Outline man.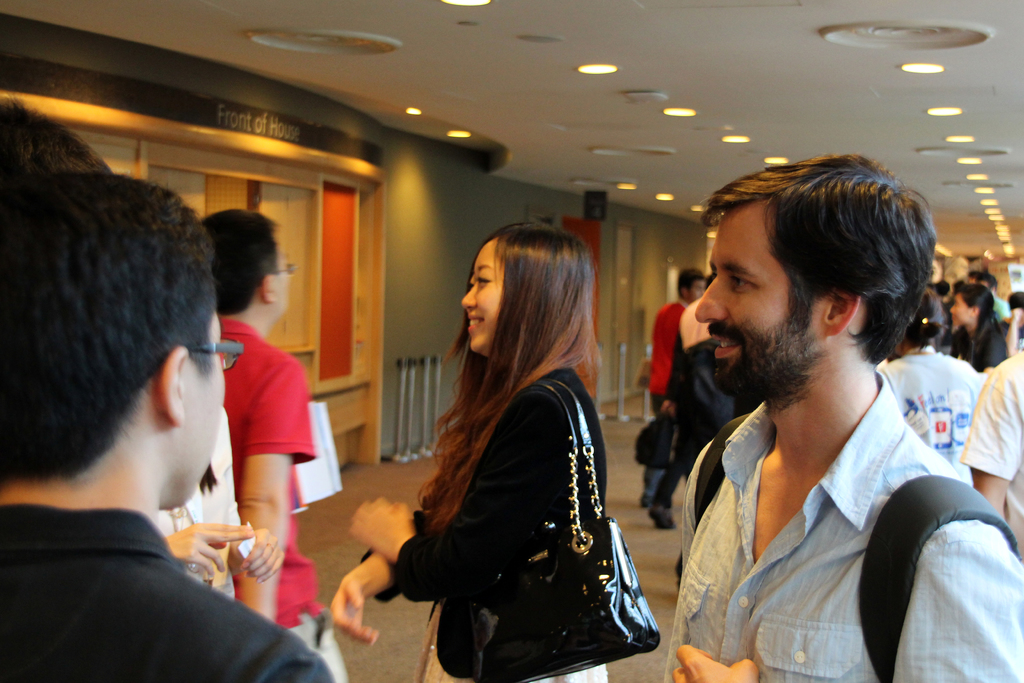
Outline: (left=640, top=268, right=706, bottom=508).
